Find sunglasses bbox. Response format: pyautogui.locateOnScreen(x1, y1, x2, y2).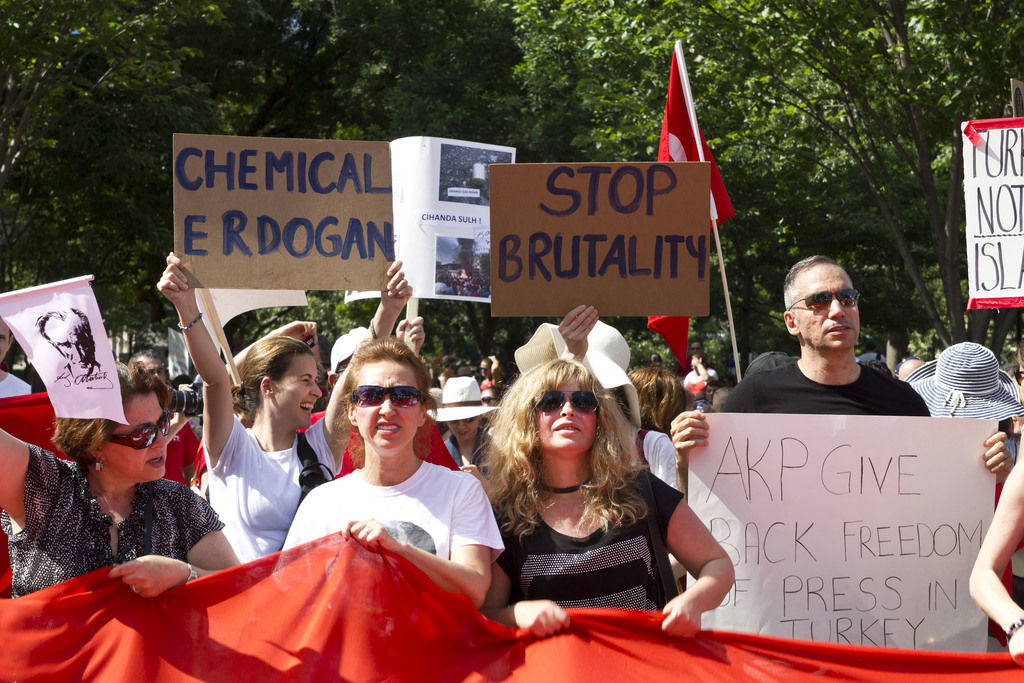
pyautogui.locateOnScreen(100, 409, 170, 449).
